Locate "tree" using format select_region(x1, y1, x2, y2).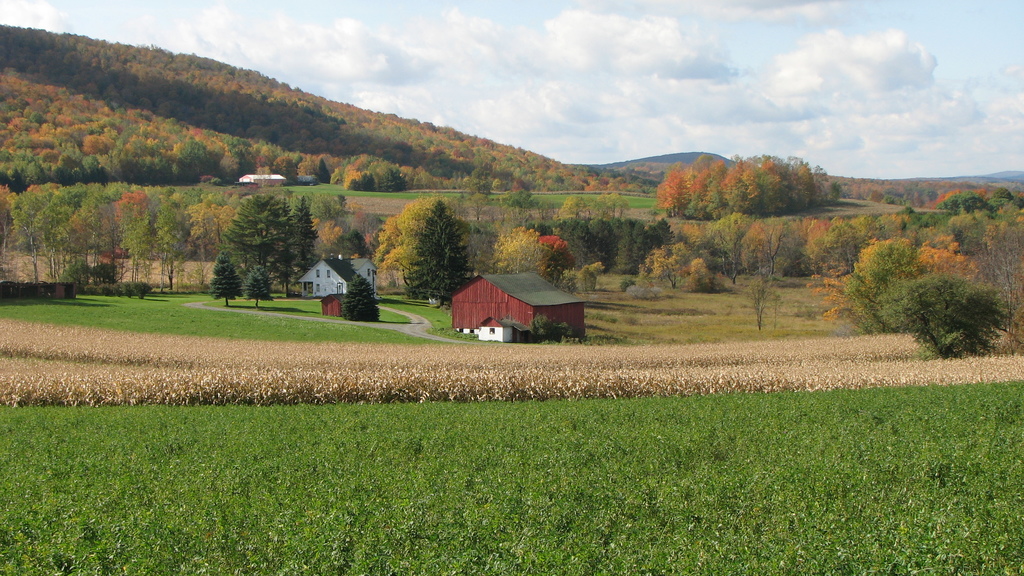
select_region(571, 177, 626, 208).
